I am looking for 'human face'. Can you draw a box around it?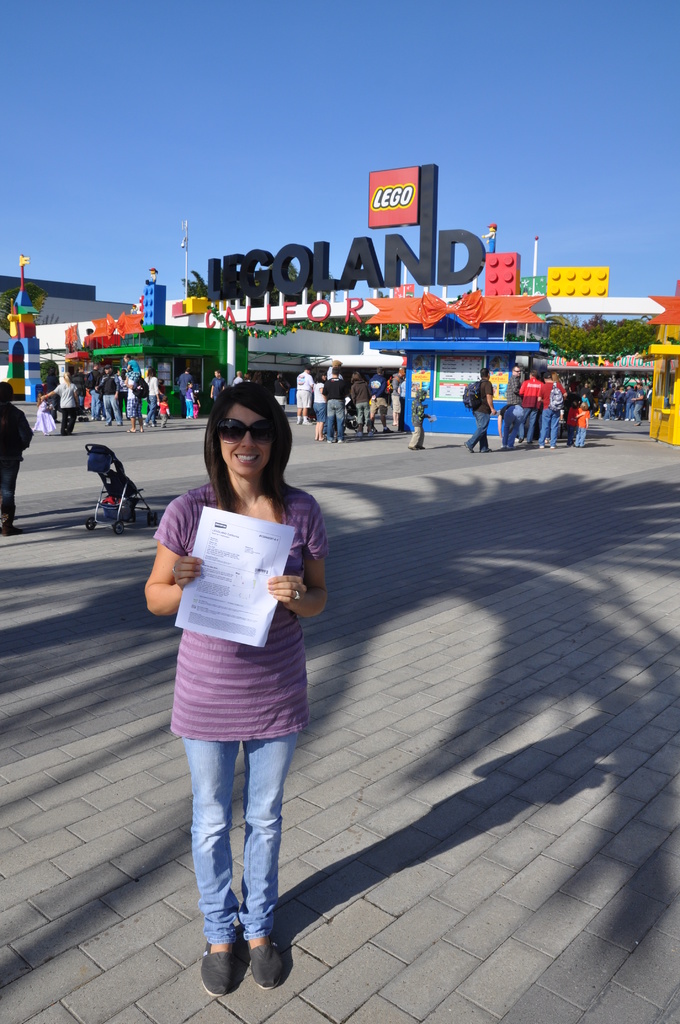
Sure, the bounding box is rect(217, 406, 275, 483).
